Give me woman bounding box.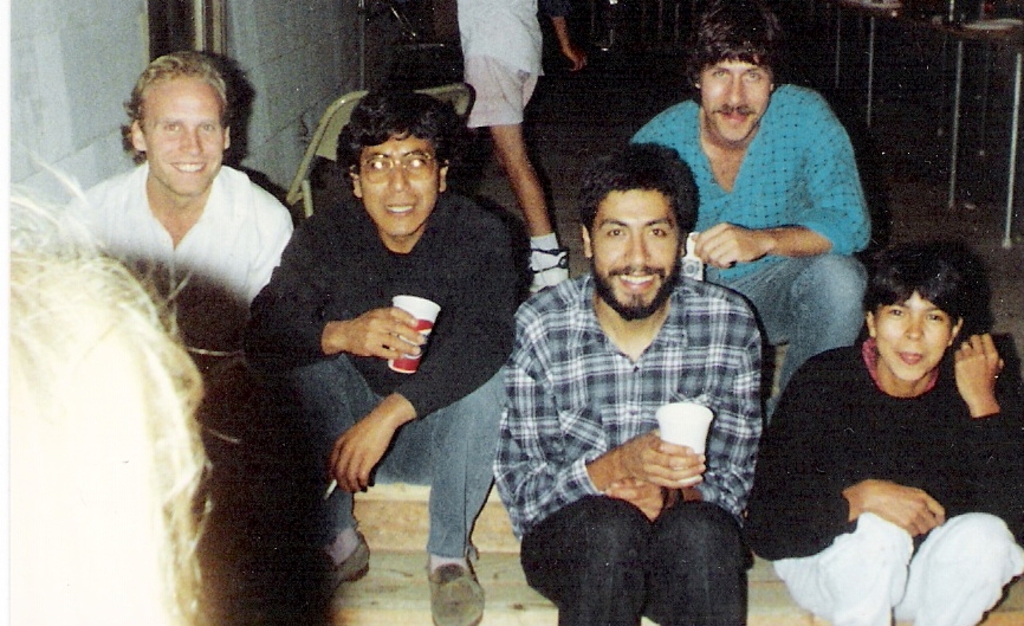
[x1=740, y1=249, x2=1023, y2=624].
